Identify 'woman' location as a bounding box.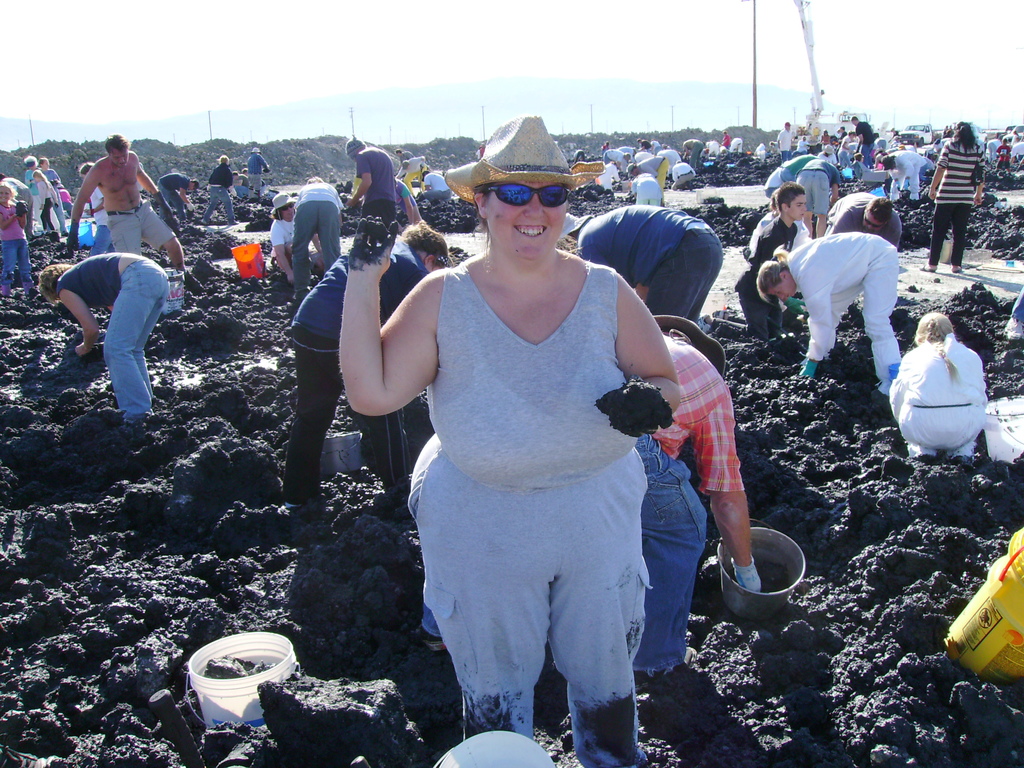
region(921, 121, 986, 273).
